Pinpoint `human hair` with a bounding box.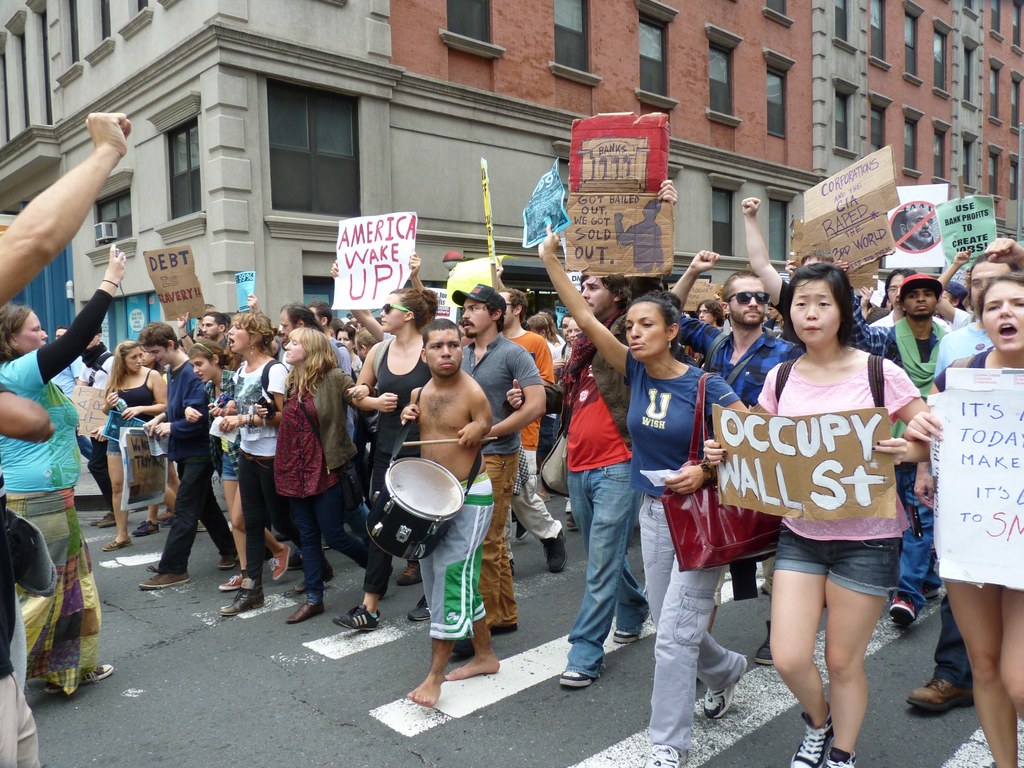
bbox(863, 305, 892, 326).
